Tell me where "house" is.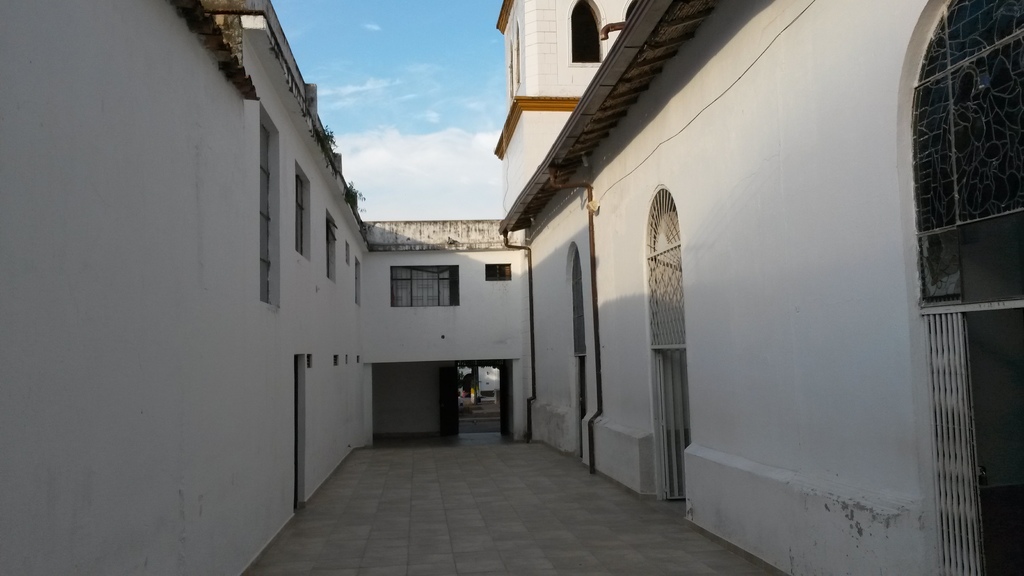
"house" is at (x1=494, y1=0, x2=1023, y2=575).
